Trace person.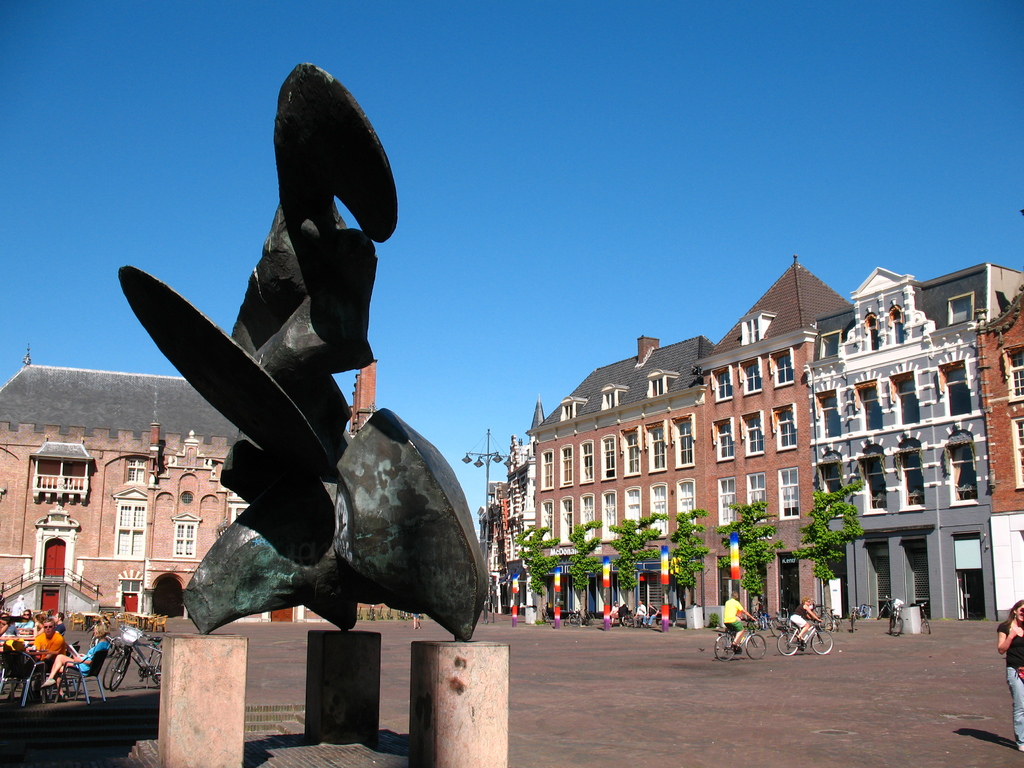
Traced to detection(410, 611, 419, 628).
